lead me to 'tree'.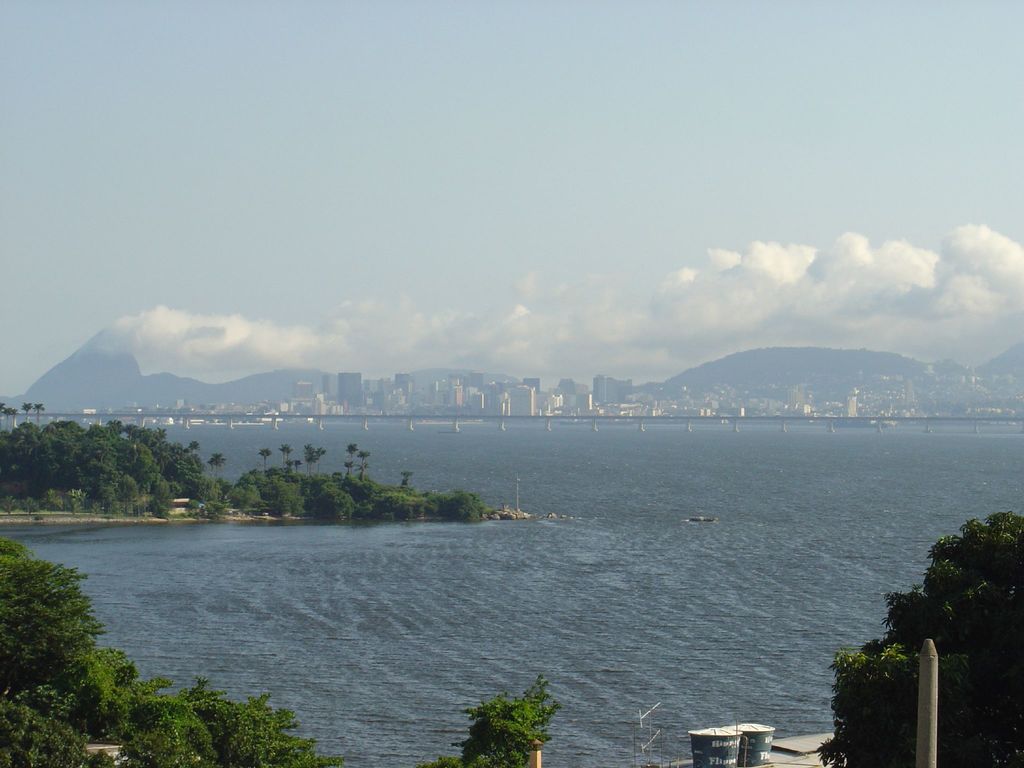
Lead to 85:445:125:489.
